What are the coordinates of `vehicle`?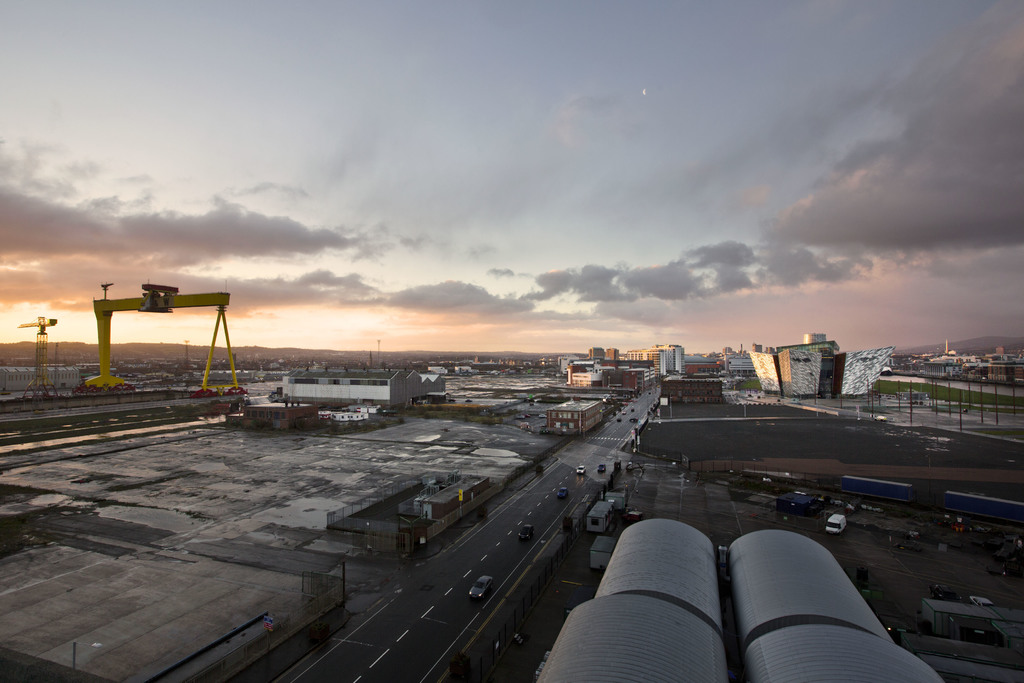
{"left": 517, "top": 413, "right": 525, "bottom": 421}.
